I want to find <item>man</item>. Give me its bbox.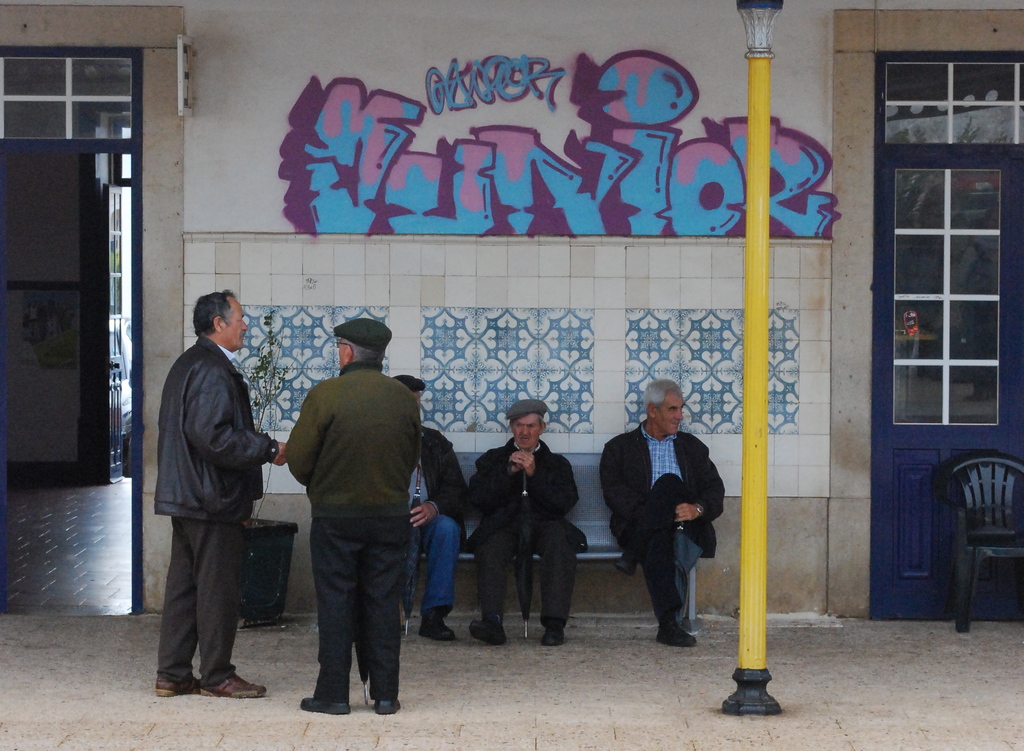
select_region(463, 398, 585, 645).
